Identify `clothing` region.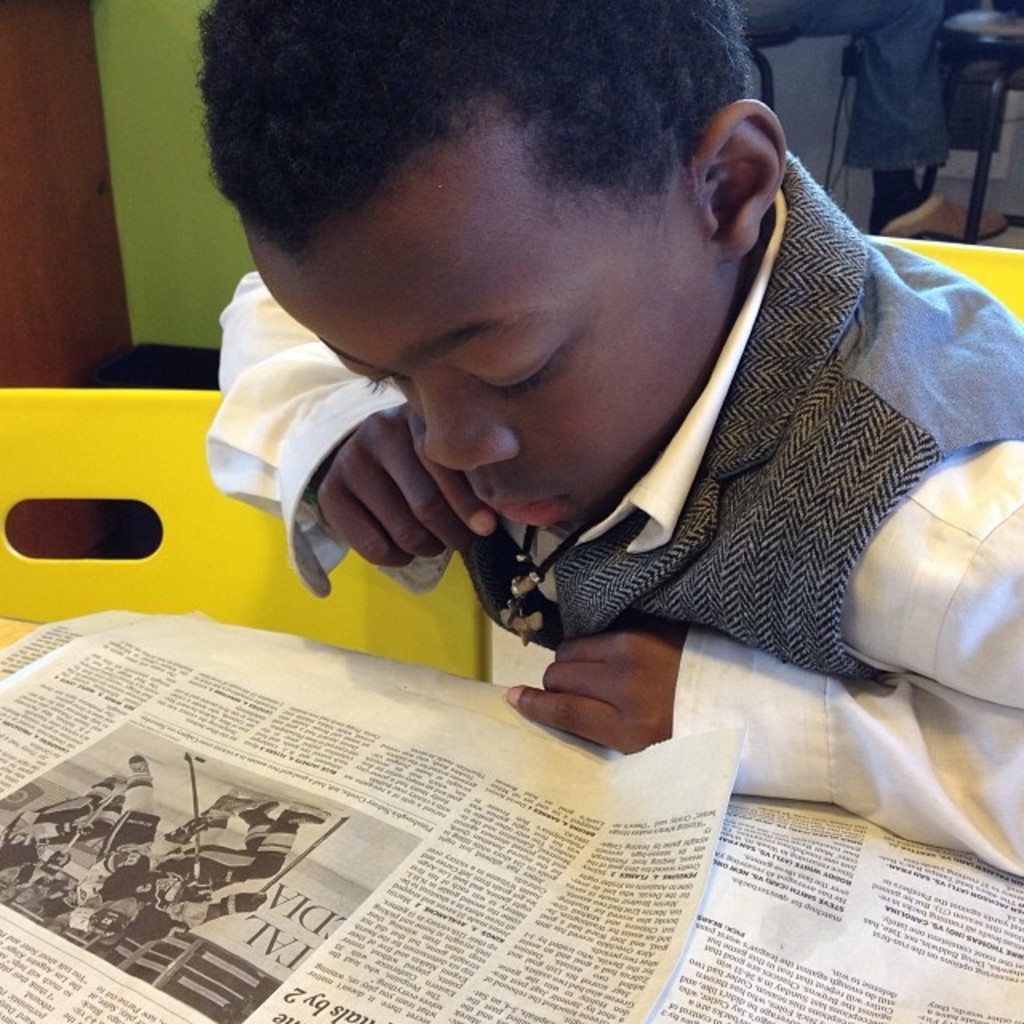
Region: {"left": 99, "top": 782, "right": 304, "bottom": 947}.
